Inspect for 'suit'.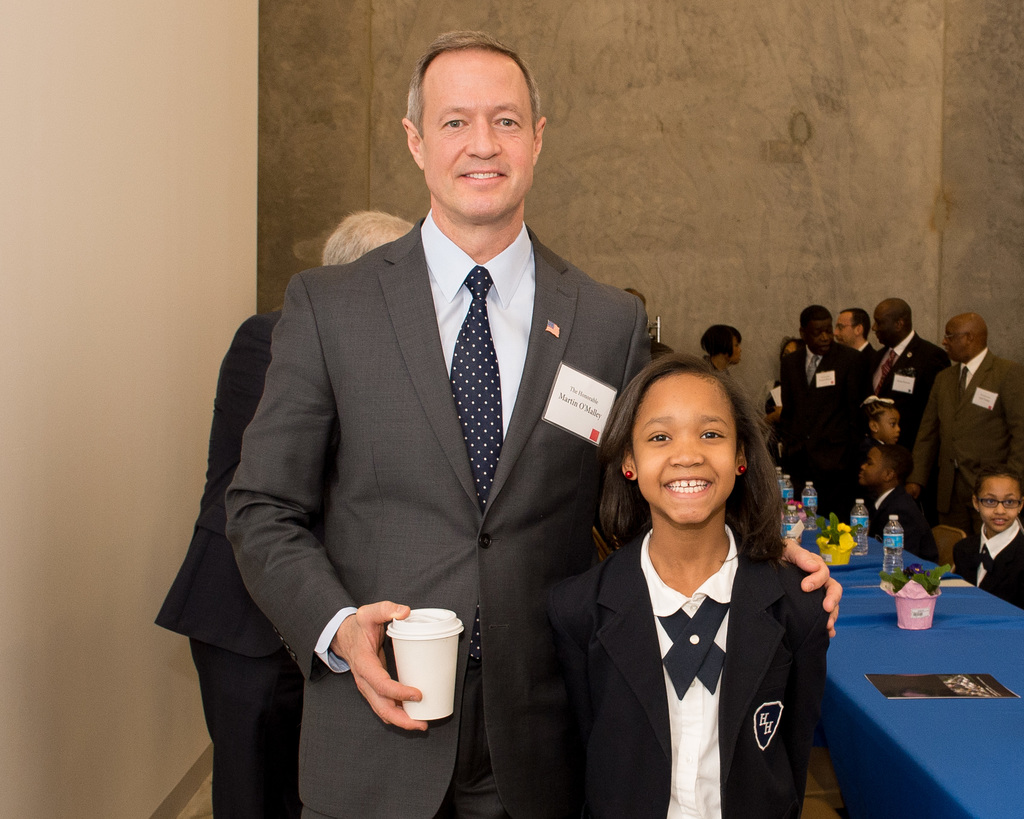
Inspection: box(956, 524, 1023, 610).
